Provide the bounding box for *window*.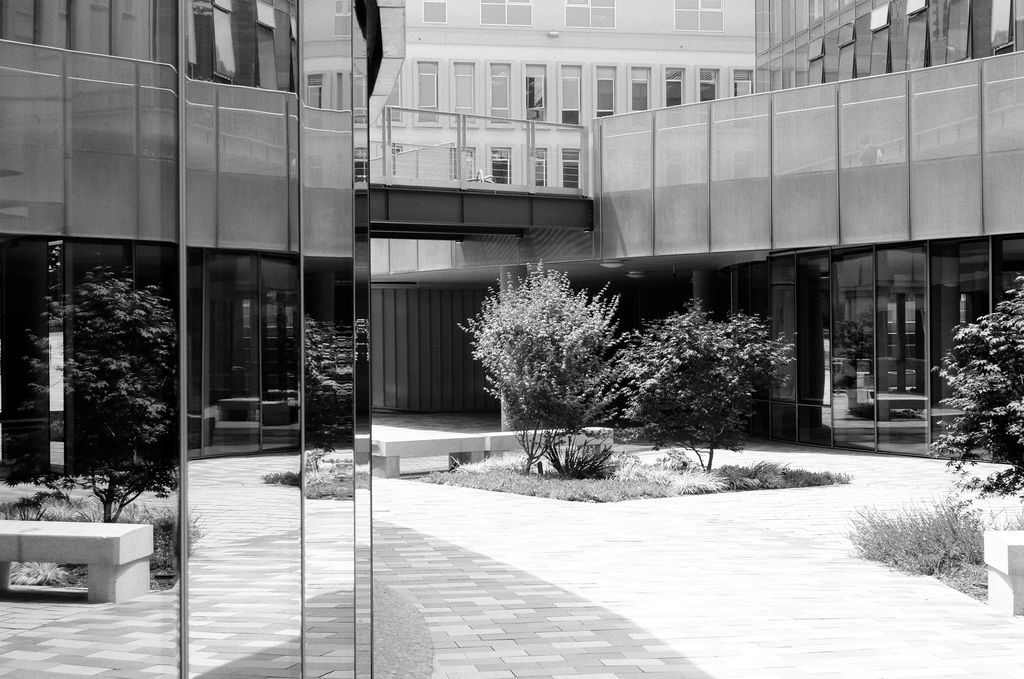
<region>951, 0, 971, 65</region>.
